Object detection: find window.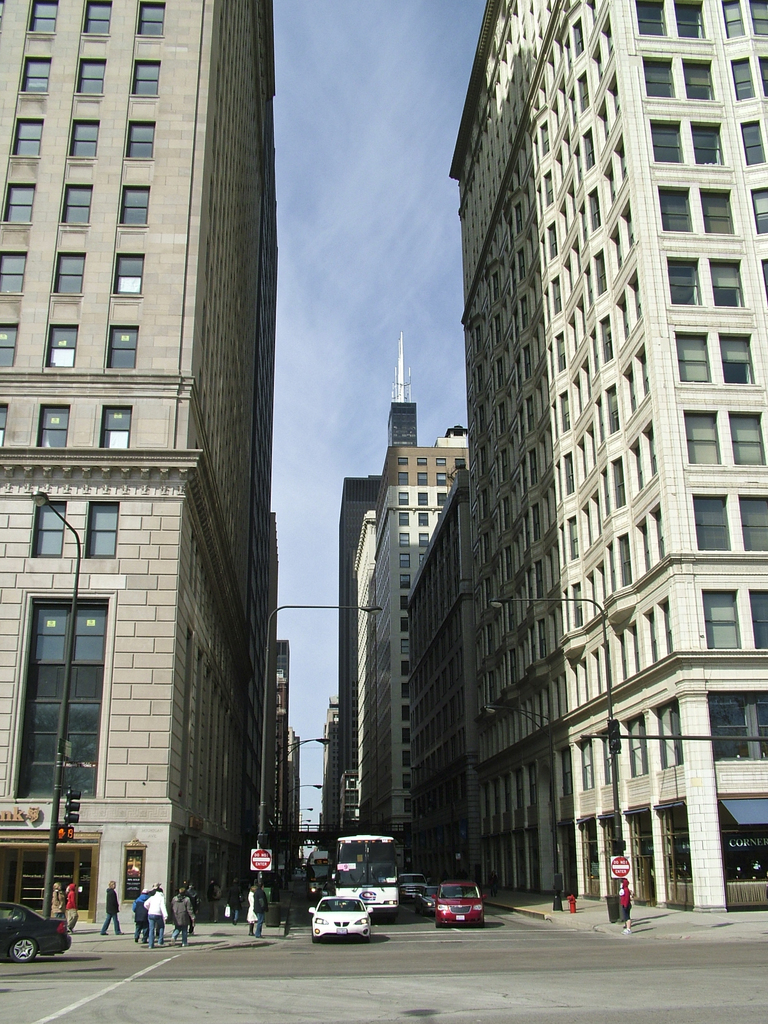
(left=596, top=312, right=618, bottom=365).
